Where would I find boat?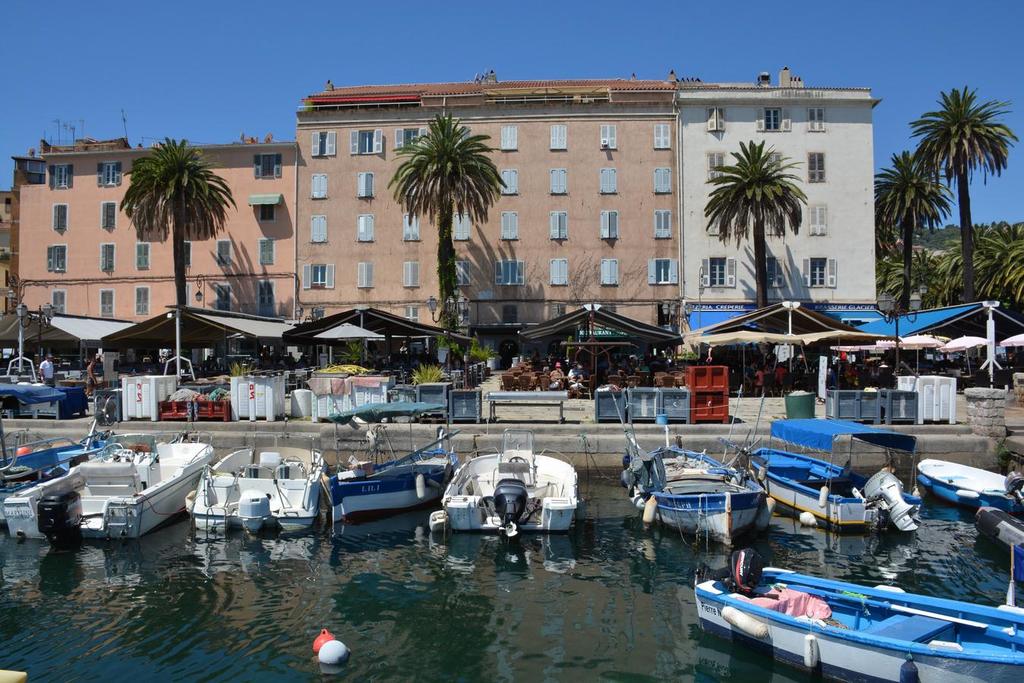
At [618, 424, 774, 549].
